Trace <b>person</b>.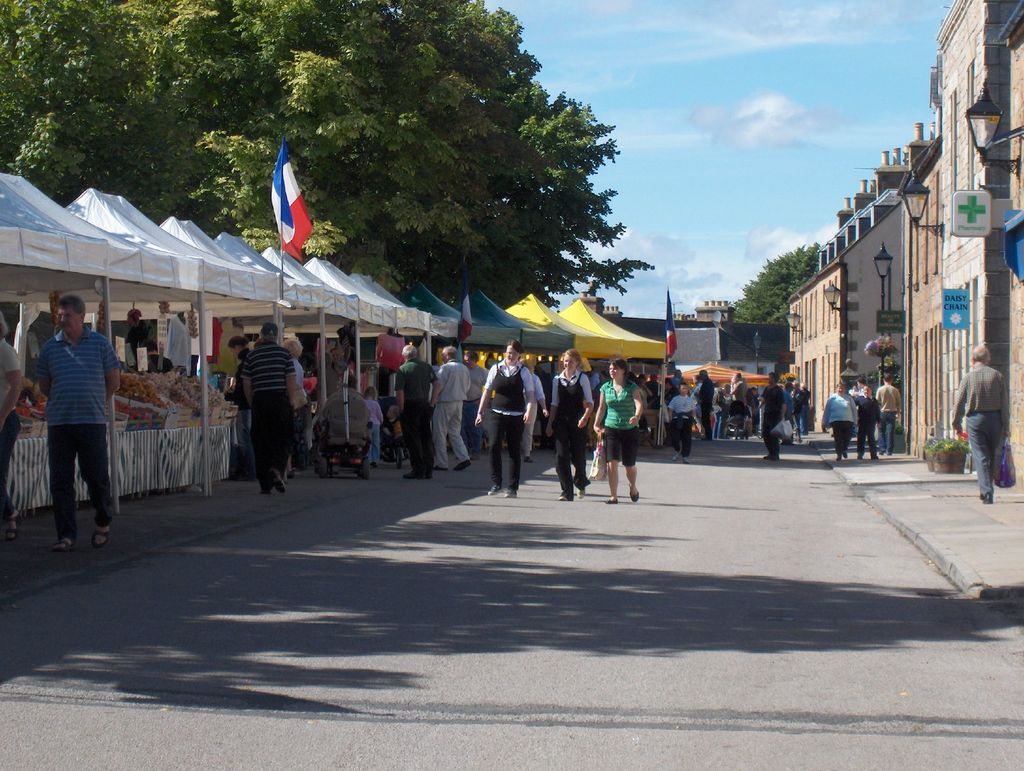
Traced to locate(875, 377, 899, 450).
